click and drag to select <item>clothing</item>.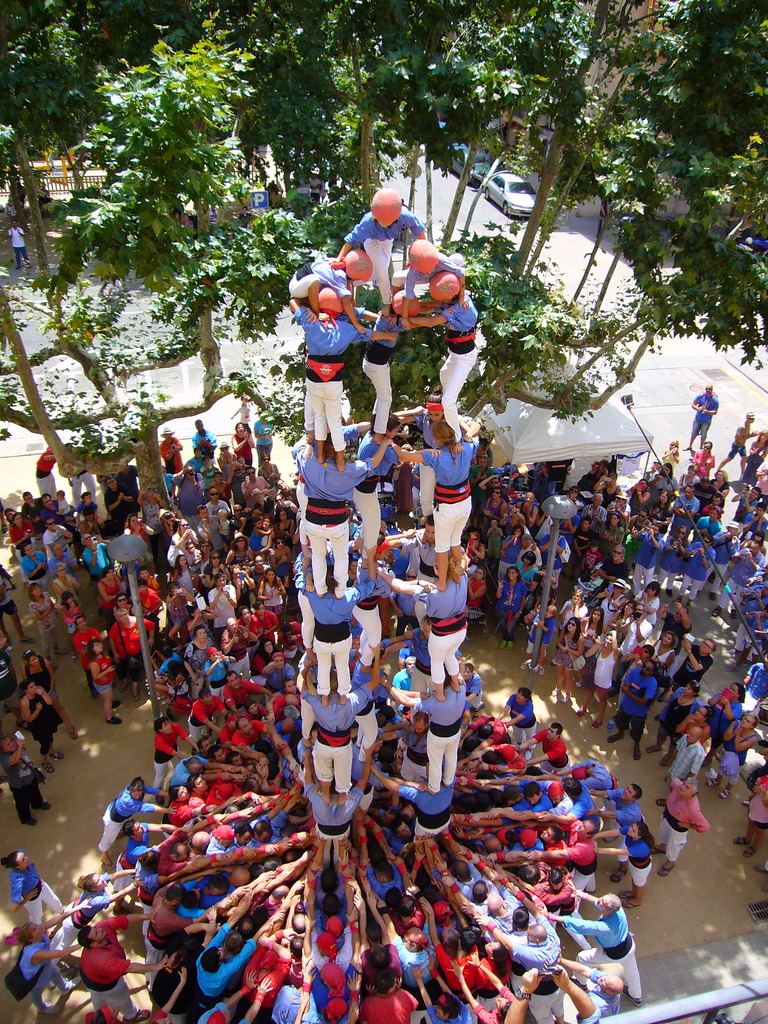
Selection: select_region(742, 777, 767, 829).
